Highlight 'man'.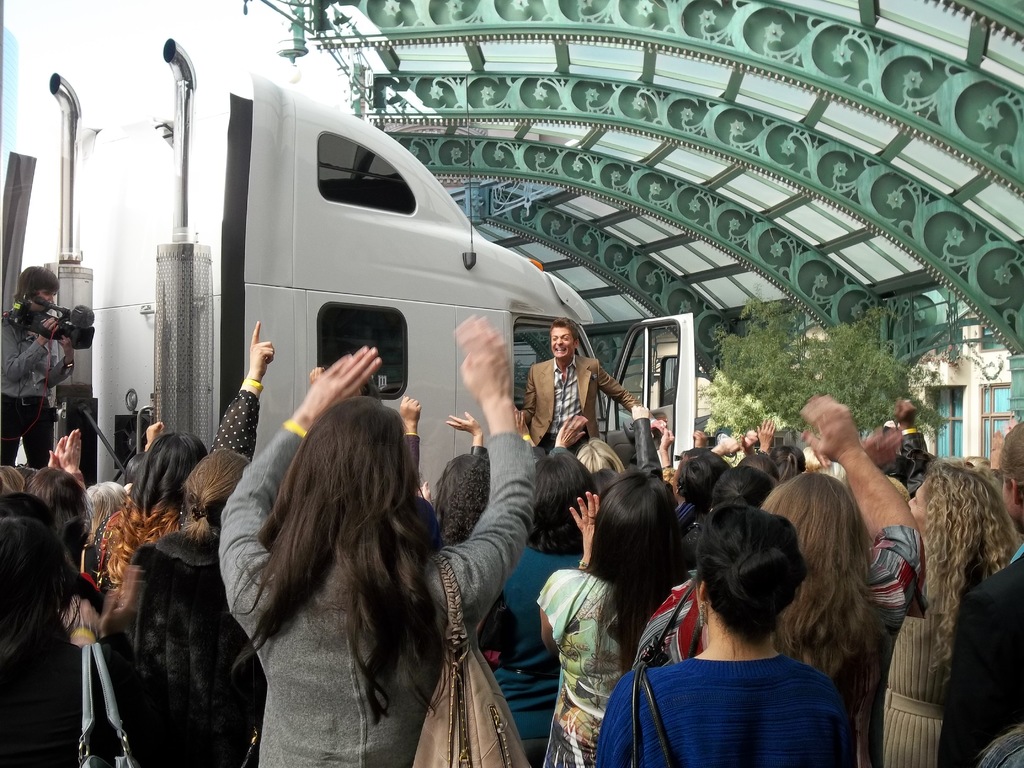
Highlighted region: [513, 319, 644, 473].
